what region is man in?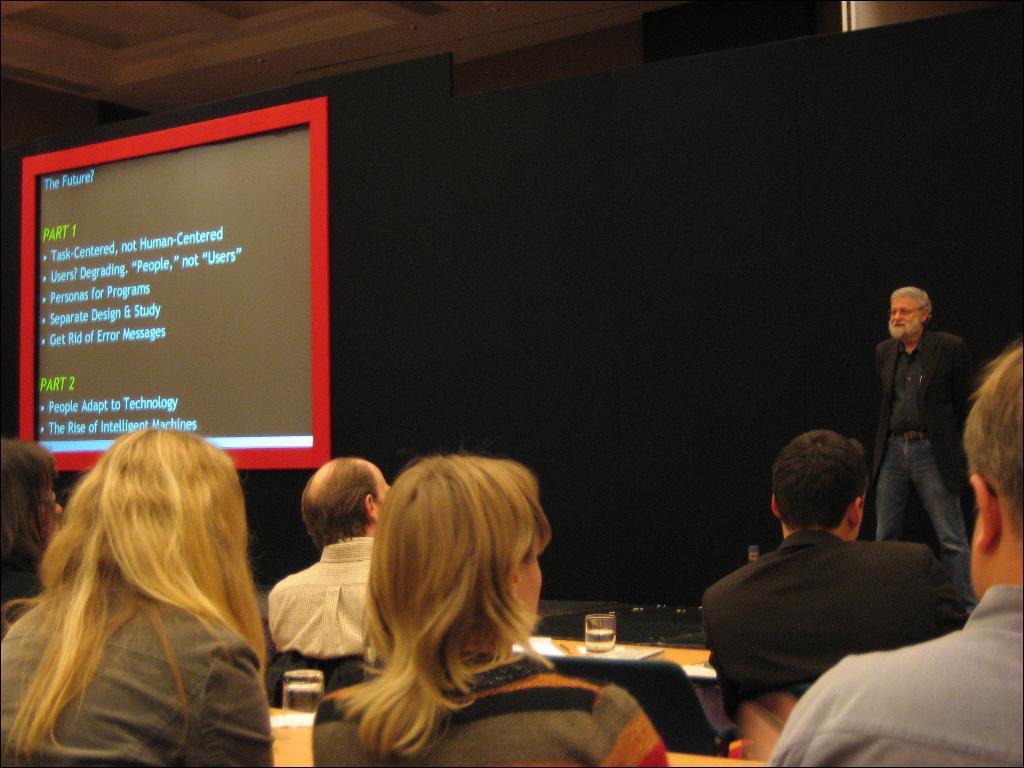
bbox=(758, 346, 1023, 767).
